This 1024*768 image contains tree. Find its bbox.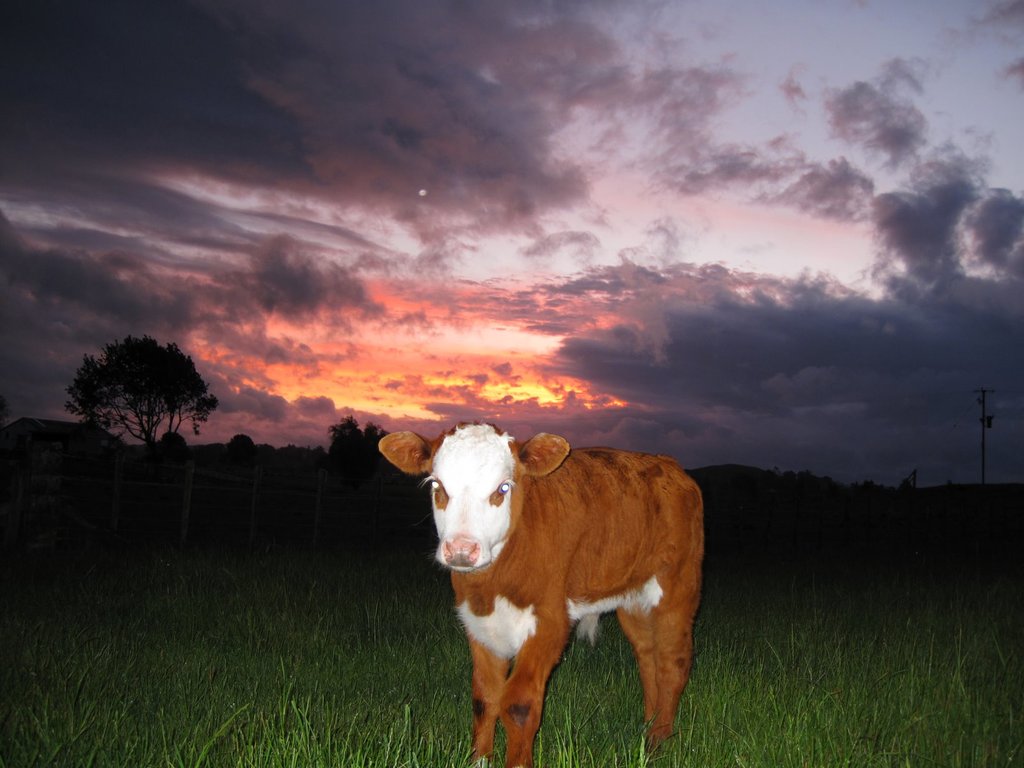
{"x1": 62, "y1": 339, "x2": 217, "y2": 457}.
